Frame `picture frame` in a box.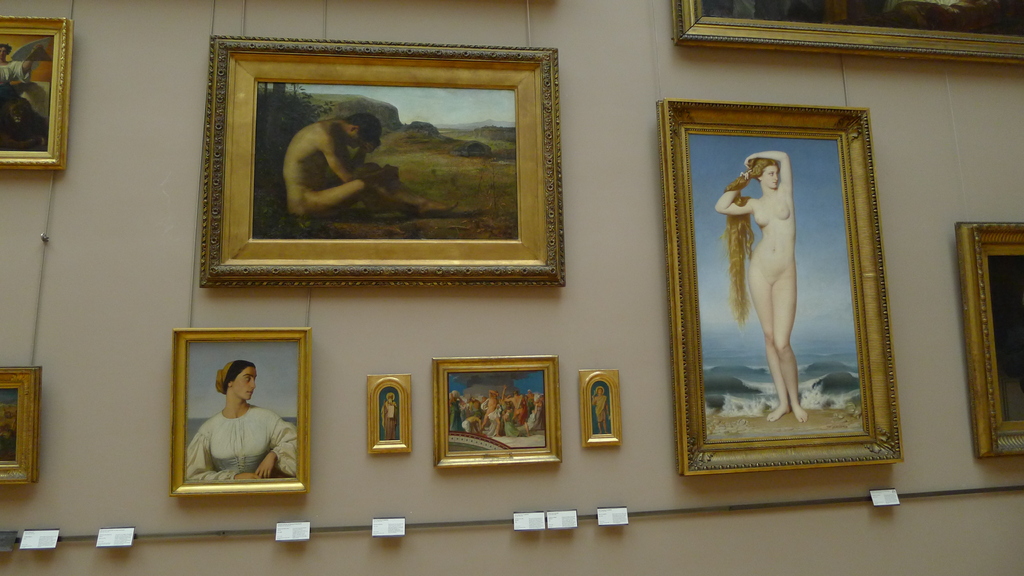
170/327/309/497.
